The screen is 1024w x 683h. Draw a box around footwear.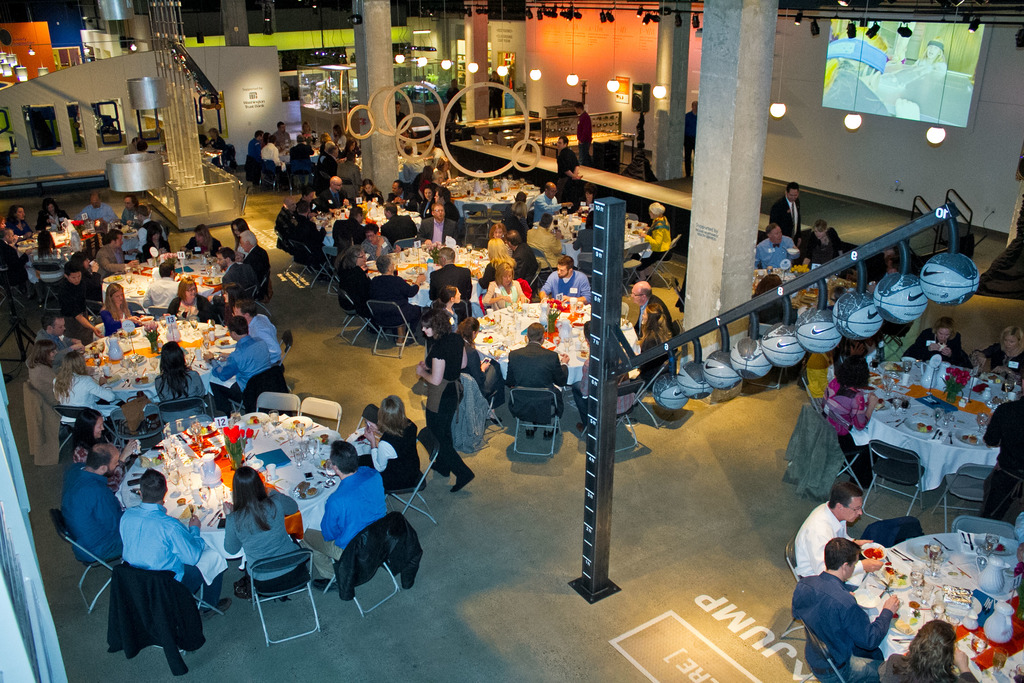
Rect(311, 581, 339, 592).
